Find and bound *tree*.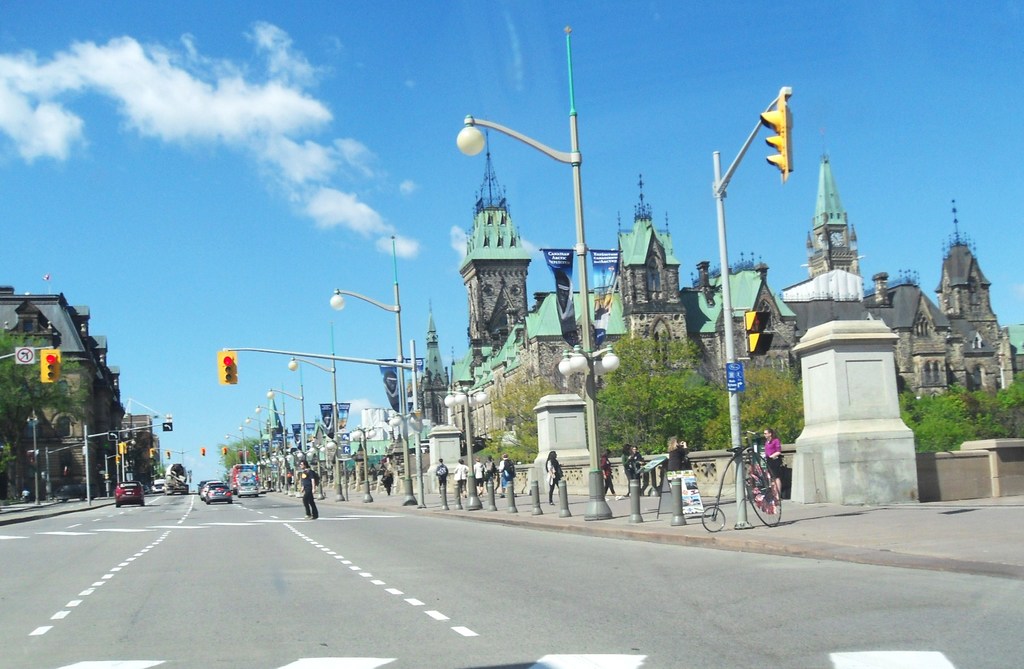
Bound: crop(589, 318, 748, 463).
